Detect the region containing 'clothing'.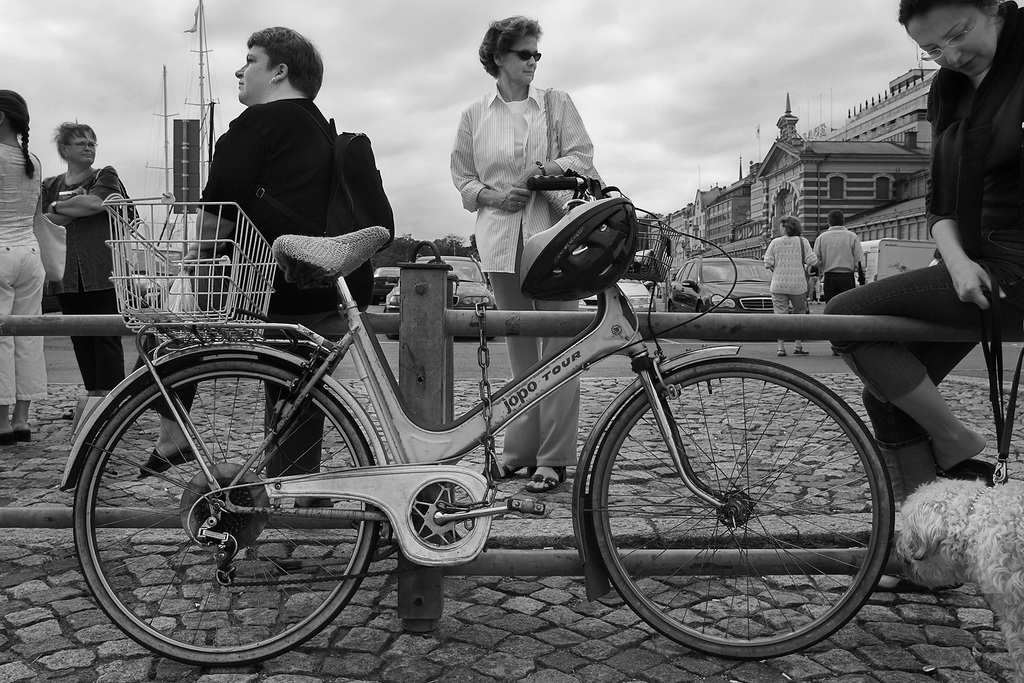
l=0, t=139, r=45, b=408.
